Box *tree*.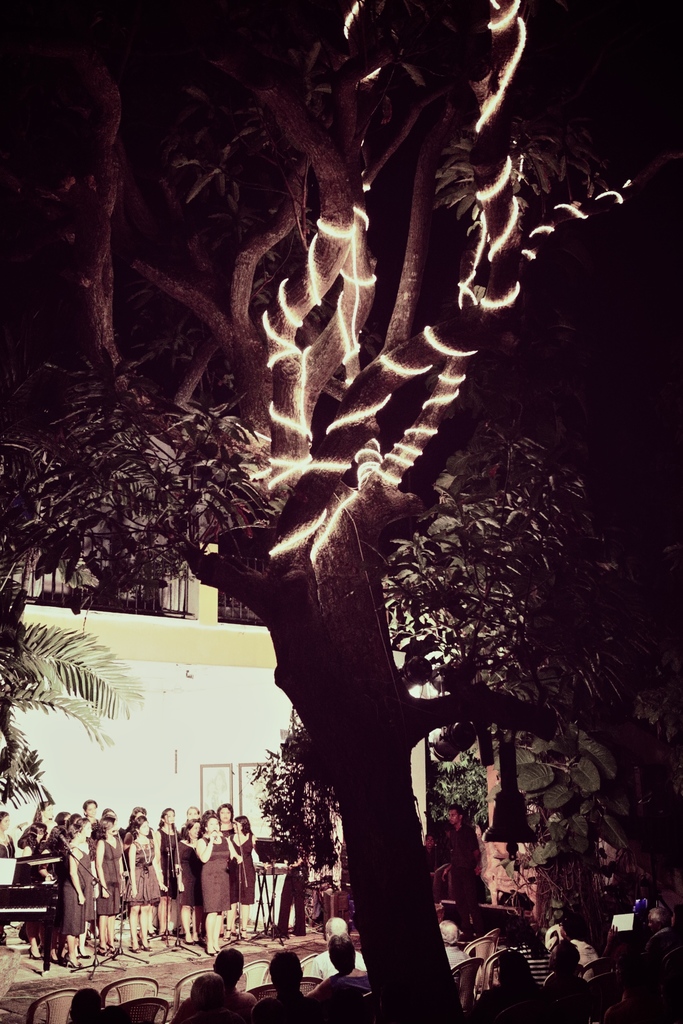
BBox(0, 0, 681, 1023).
